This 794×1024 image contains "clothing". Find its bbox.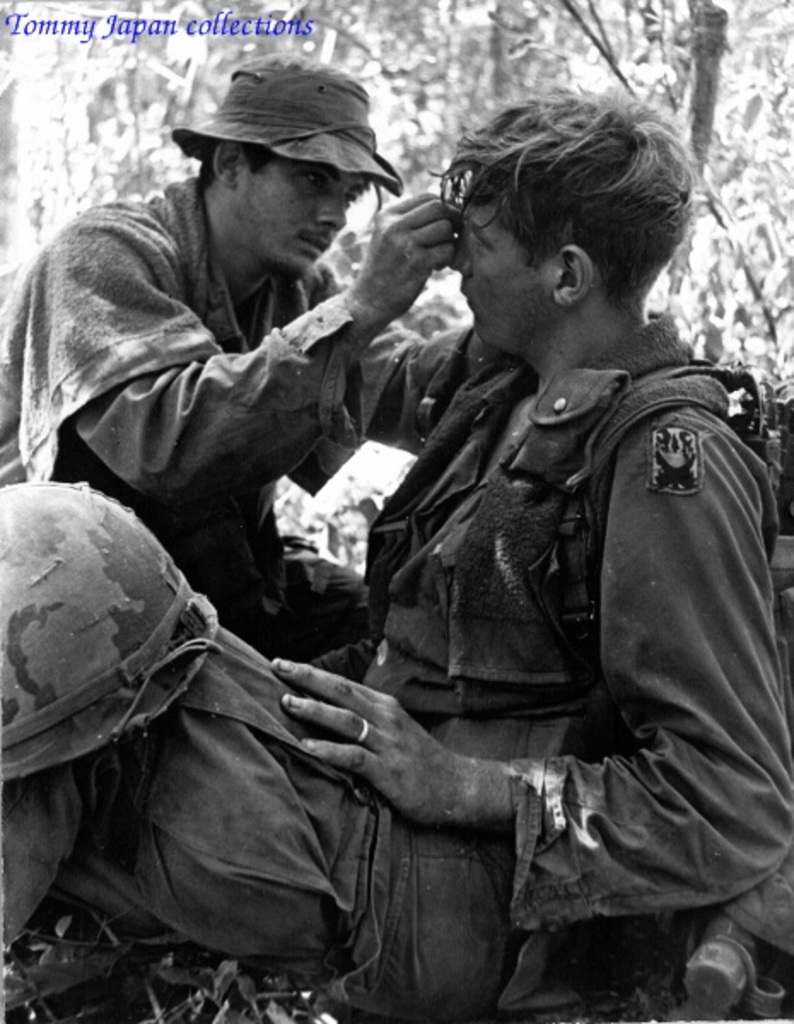
box=[0, 174, 422, 951].
